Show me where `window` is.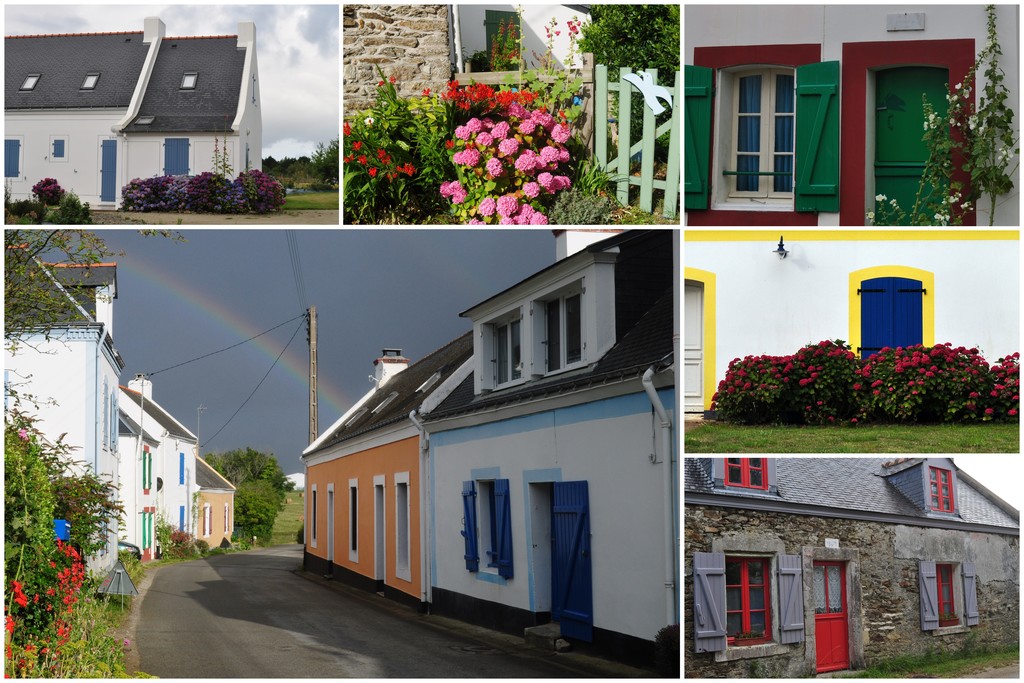
`window` is at Rect(5, 136, 19, 176).
